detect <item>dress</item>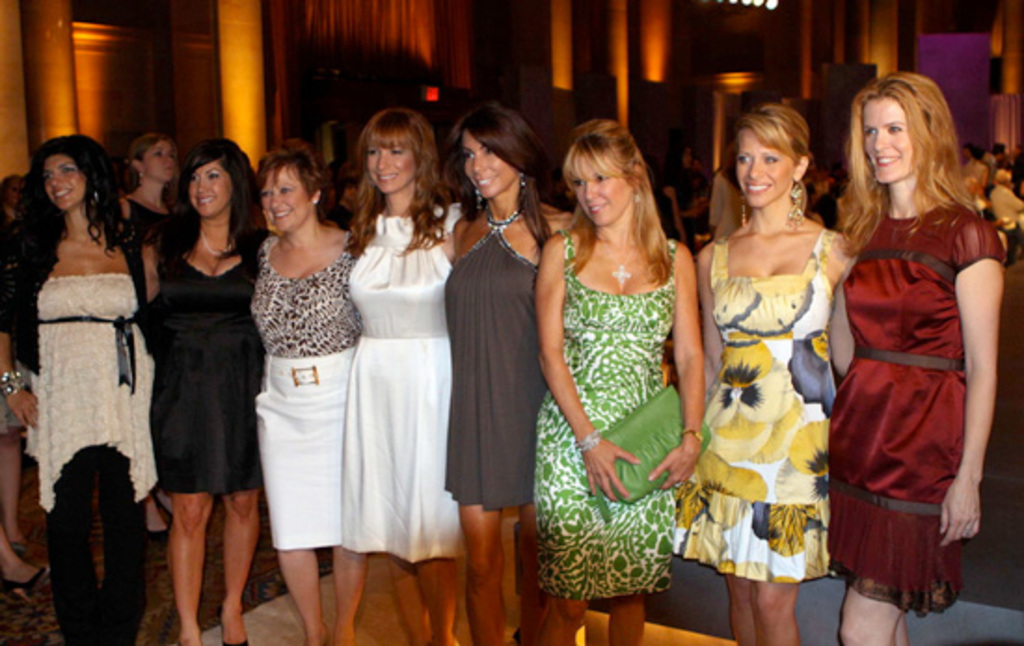
253:223:357:553
